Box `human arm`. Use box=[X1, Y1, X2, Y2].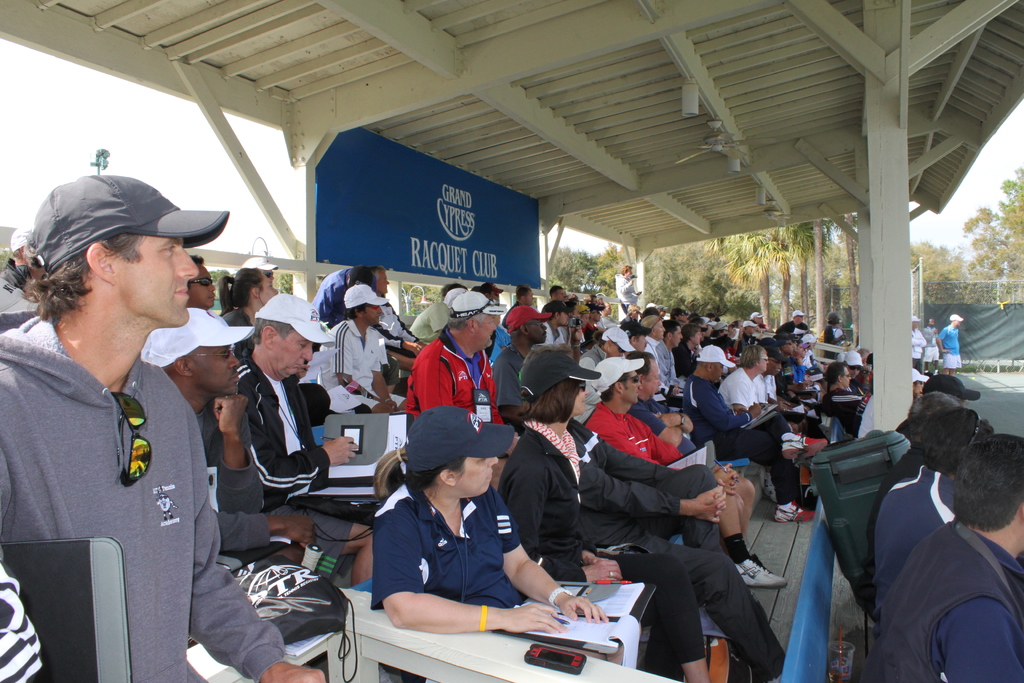
box=[579, 541, 600, 566].
